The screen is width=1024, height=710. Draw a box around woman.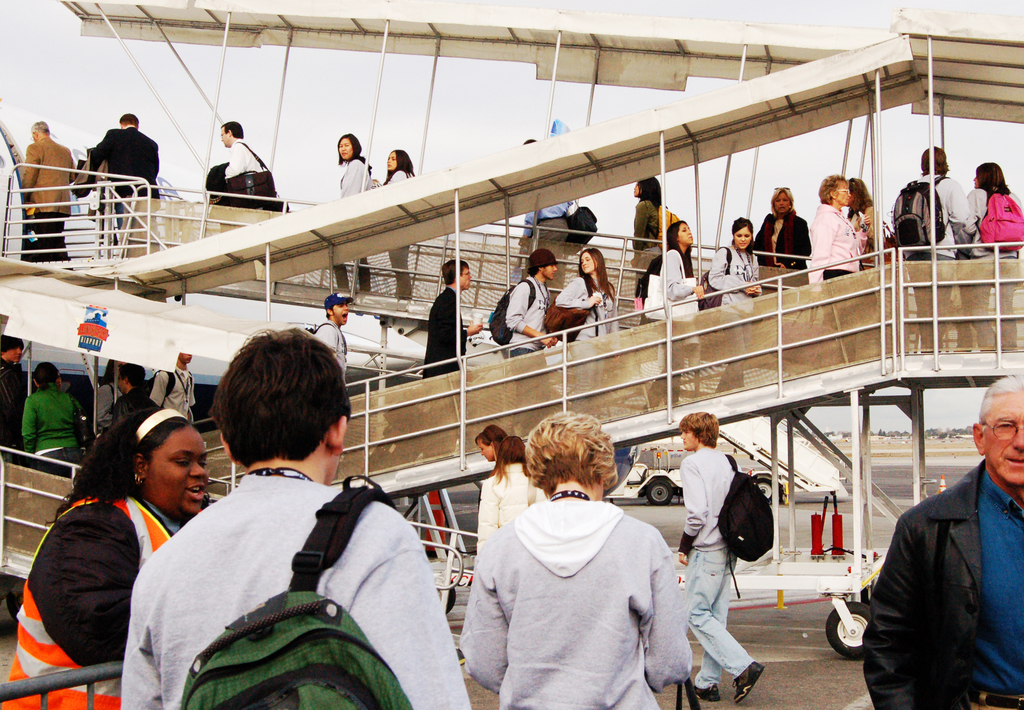
x1=715 y1=213 x2=765 y2=393.
